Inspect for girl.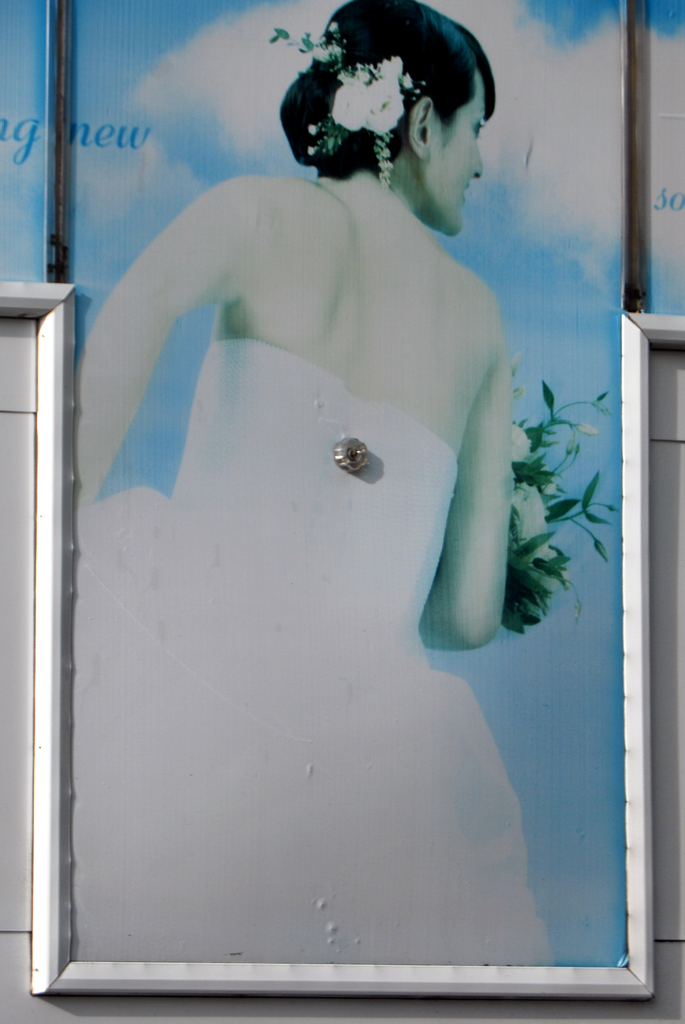
Inspection: [x1=72, y1=0, x2=557, y2=968].
